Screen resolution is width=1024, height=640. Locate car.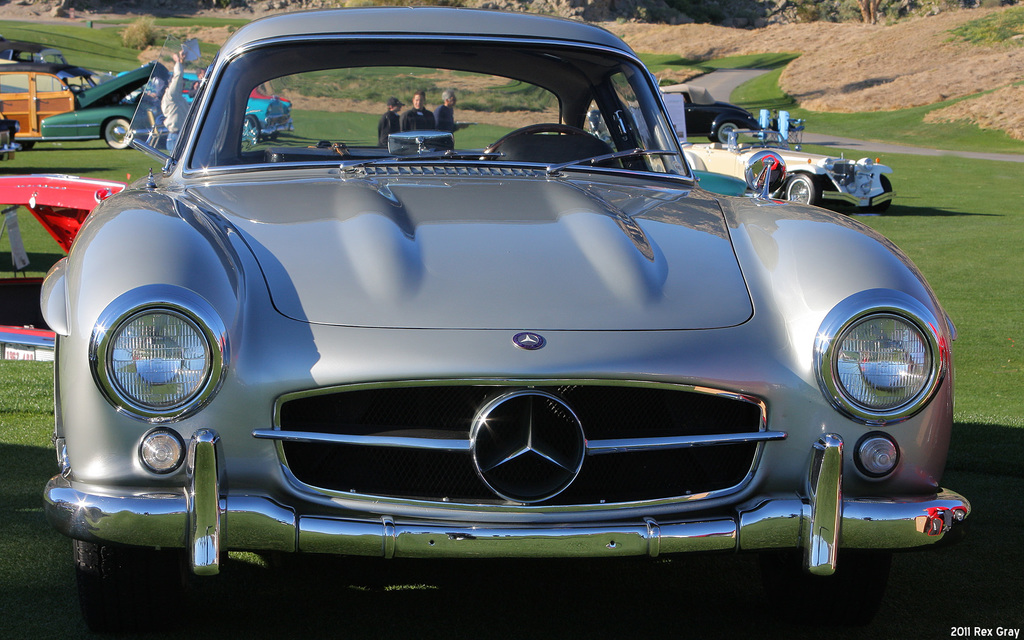
select_region(142, 69, 292, 145).
